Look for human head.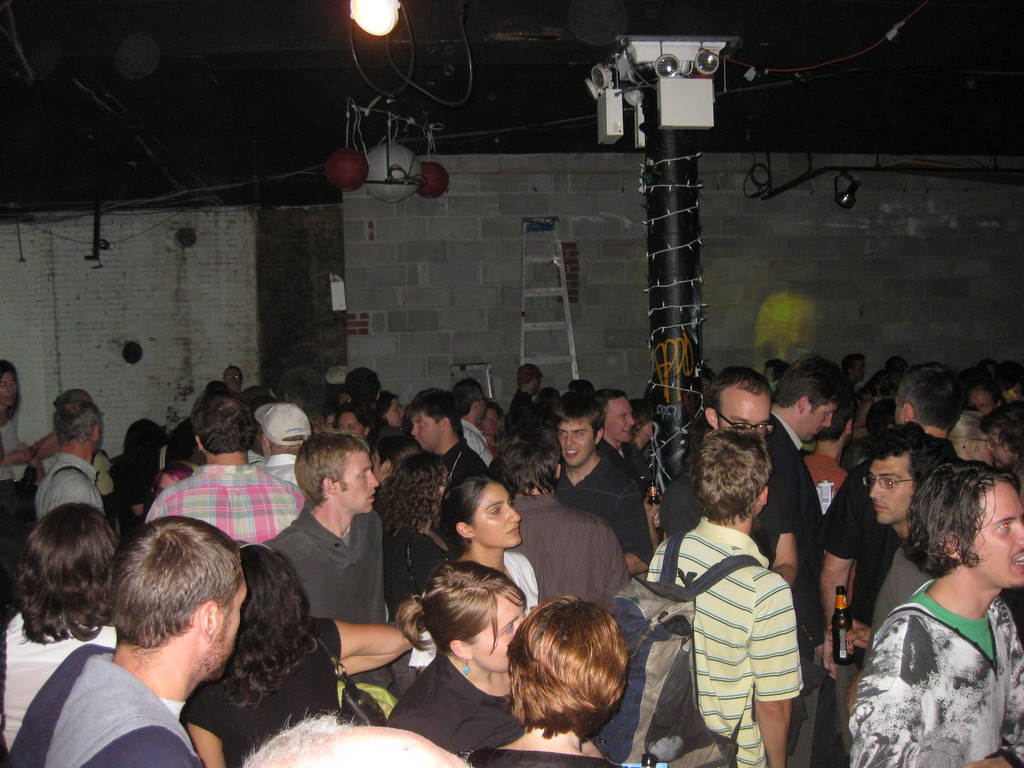
Found: [116, 516, 247, 680].
